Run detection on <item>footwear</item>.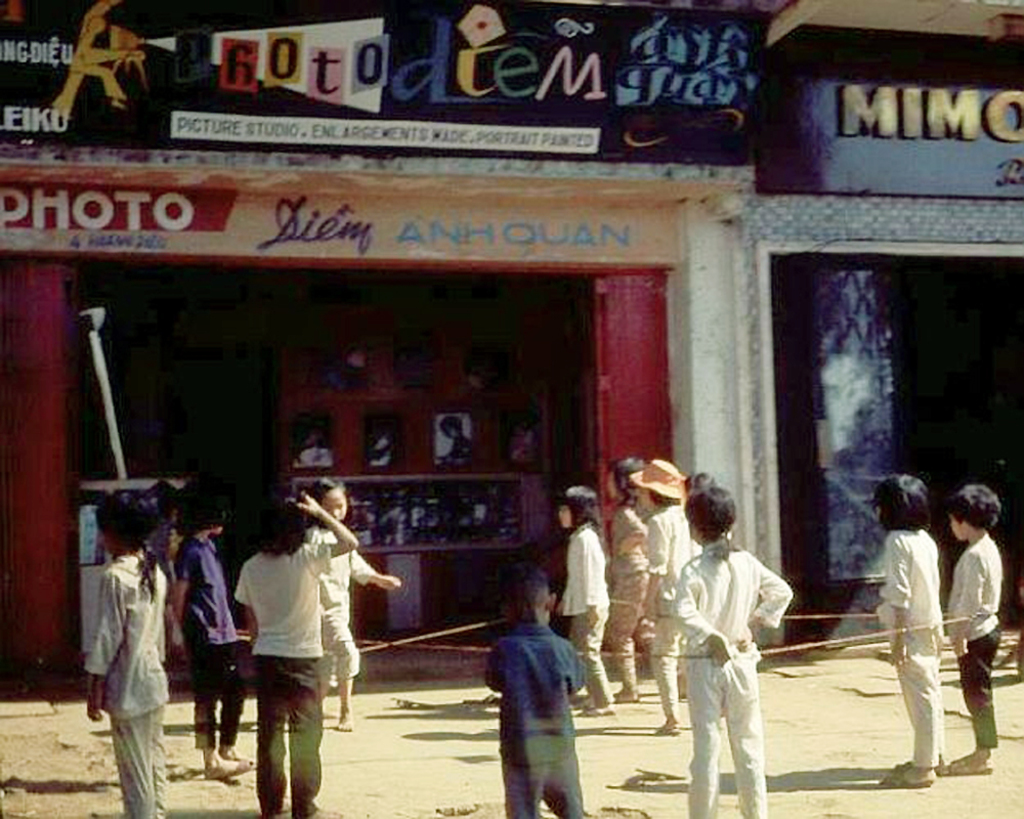
Result: 203 751 239 780.
